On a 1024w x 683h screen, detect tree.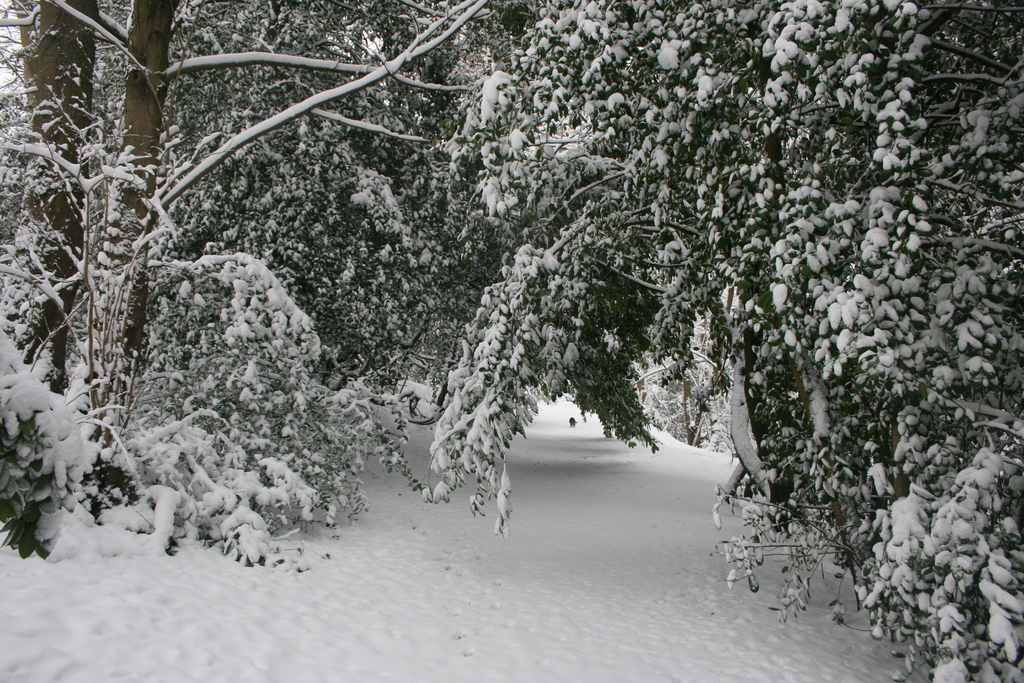
box=[56, 0, 488, 519].
